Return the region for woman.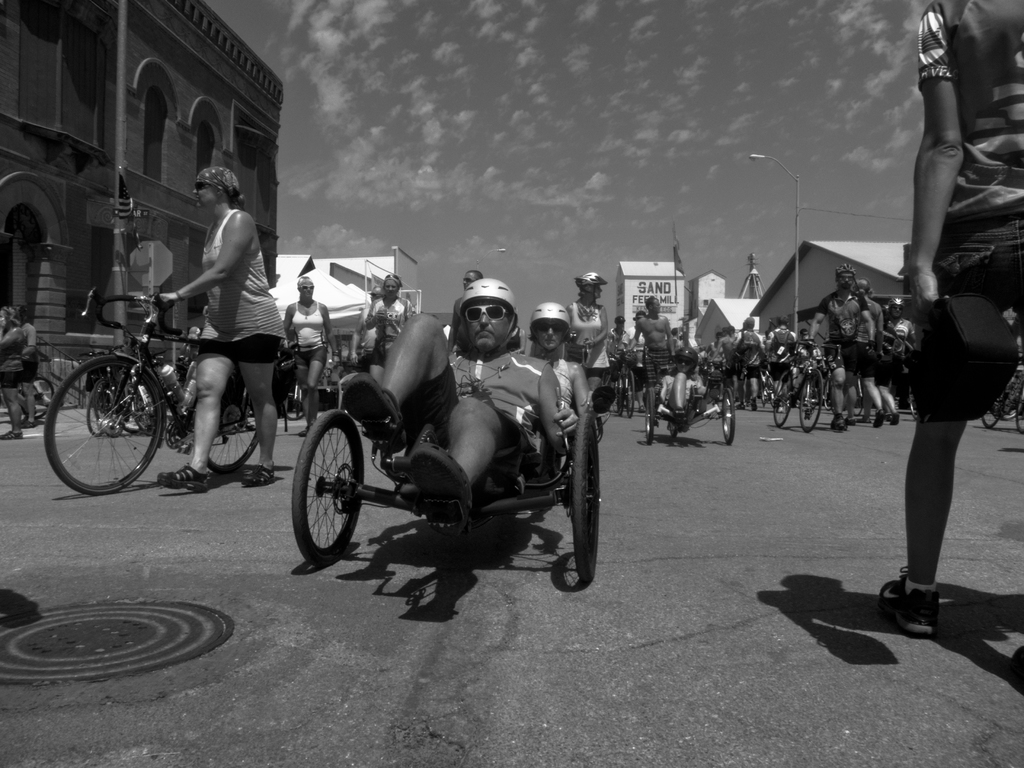
<region>529, 303, 589, 428</region>.
